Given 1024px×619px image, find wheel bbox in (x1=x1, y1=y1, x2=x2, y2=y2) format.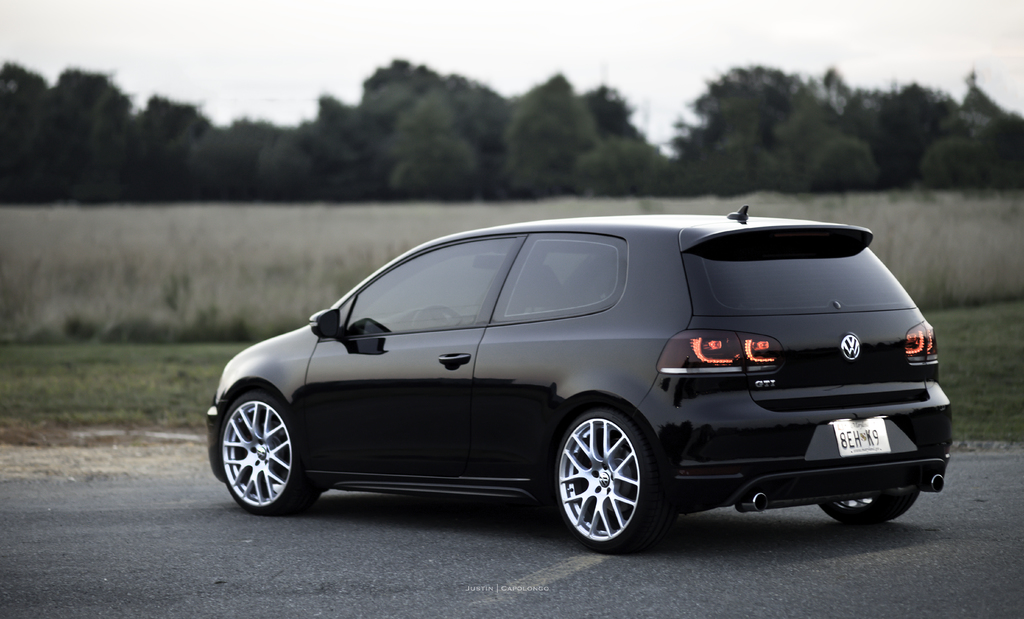
(x1=220, y1=384, x2=321, y2=513).
